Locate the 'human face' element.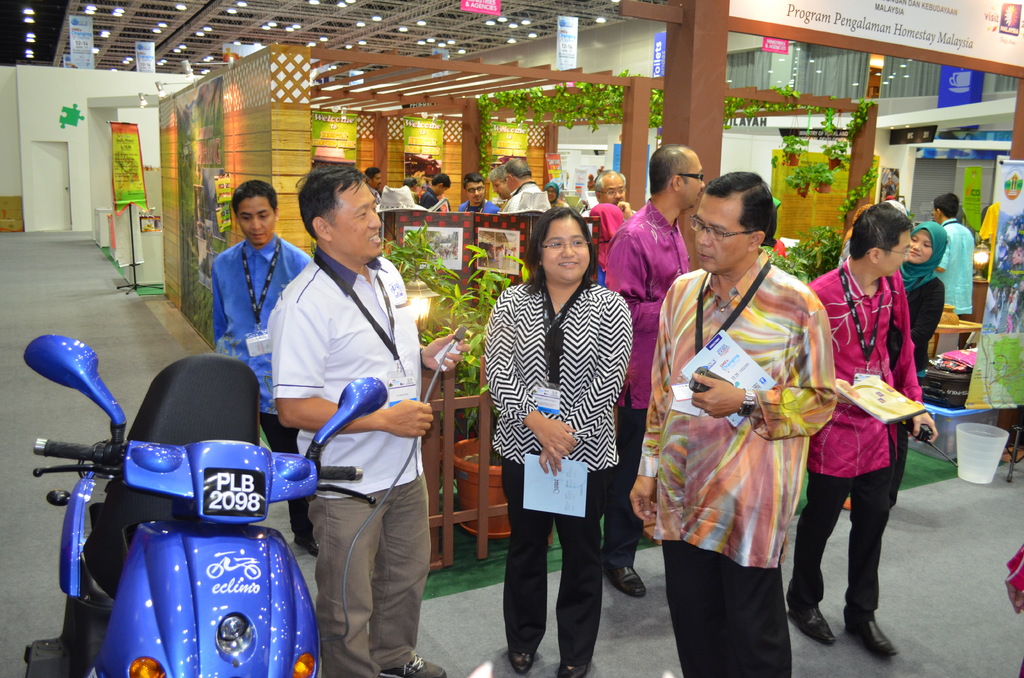
Element bbox: (left=875, top=228, right=911, bottom=275).
